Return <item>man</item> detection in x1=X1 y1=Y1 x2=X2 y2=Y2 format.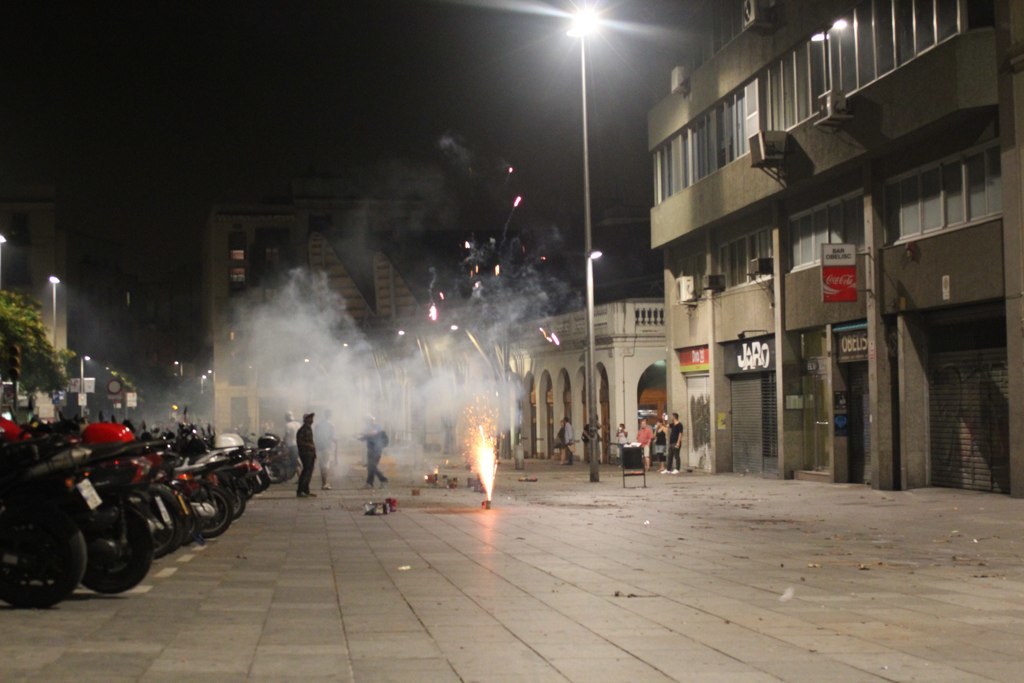
x1=612 y1=424 x2=632 y2=472.
